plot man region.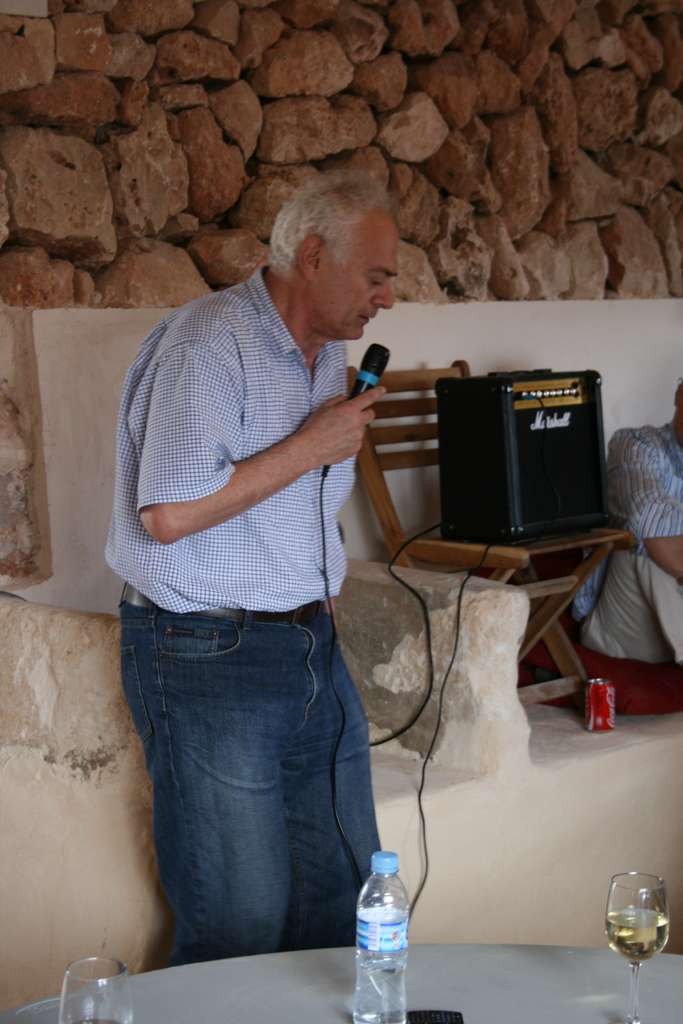
Plotted at [89, 168, 443, 987].
